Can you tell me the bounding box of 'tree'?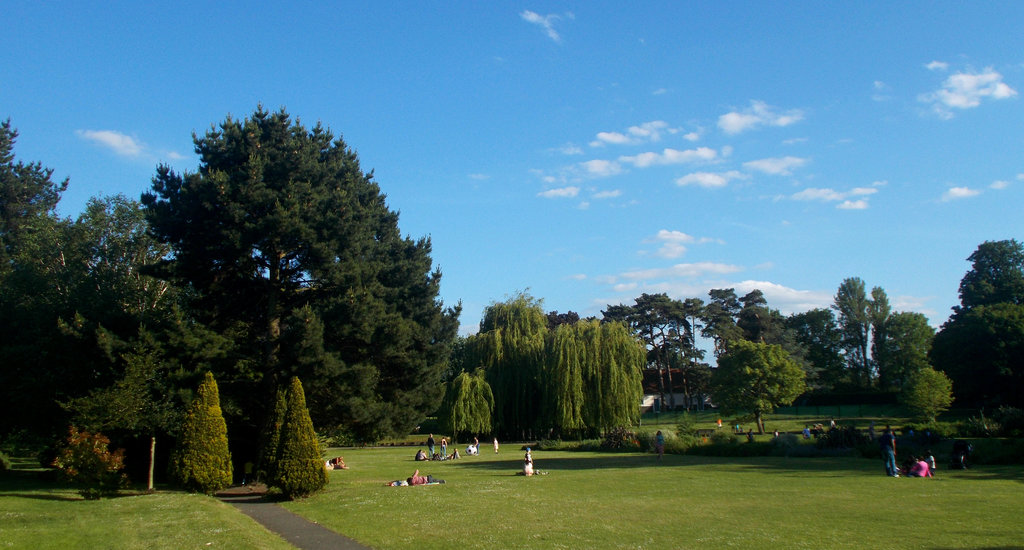
bbox(894, 359, 970, 439).
